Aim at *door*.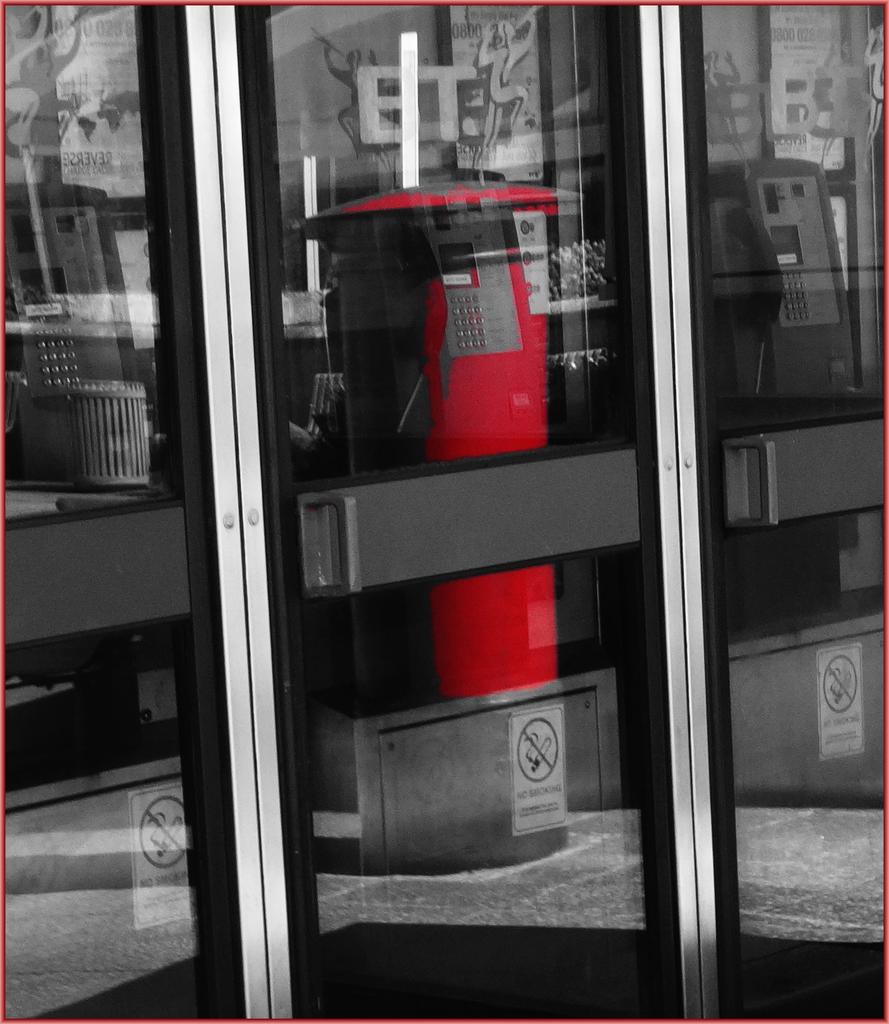
Aimed at locate(200, 0, 708, 1022).
